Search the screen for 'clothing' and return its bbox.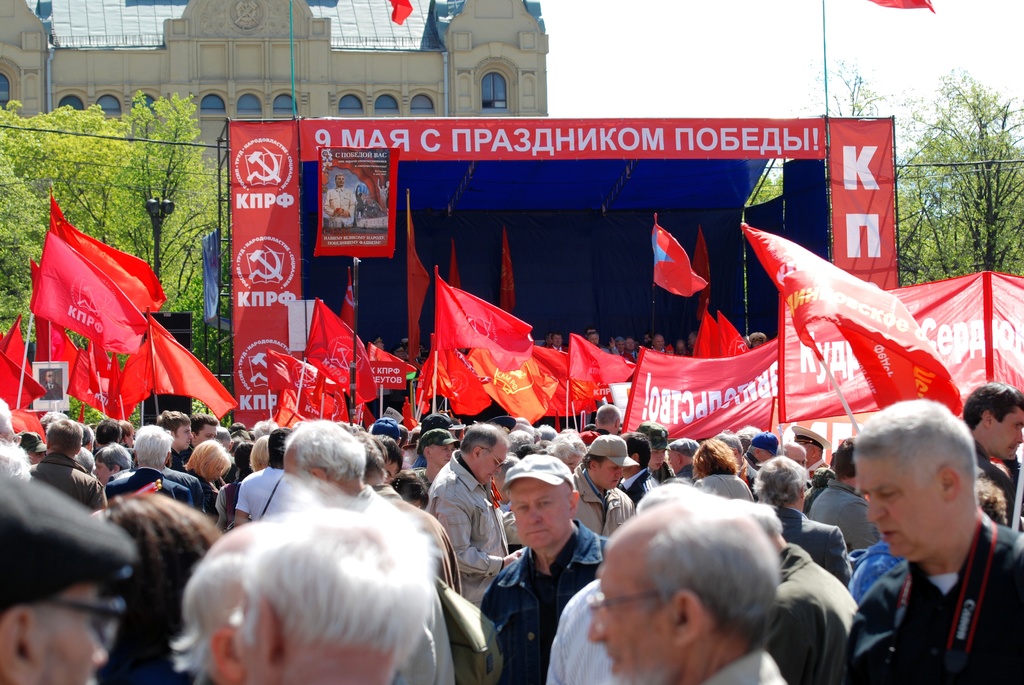
Found: 417, 438, 507, 628.
